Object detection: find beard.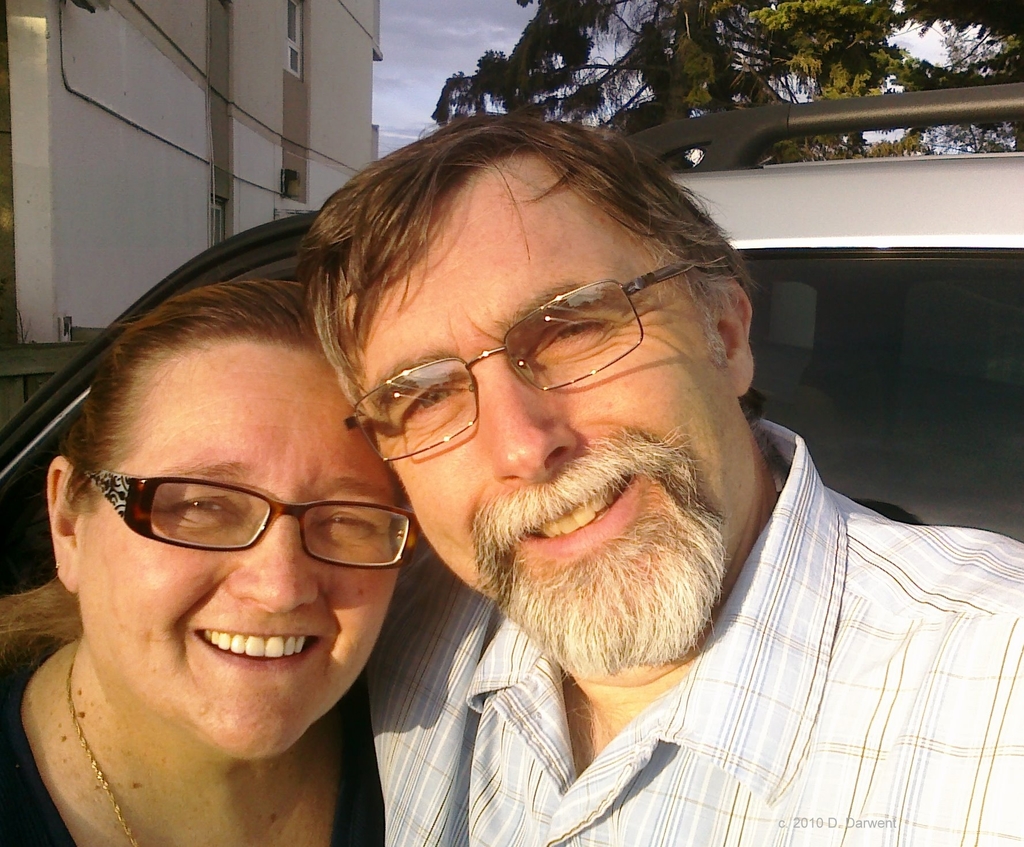
[left=459, top=456, right=755, bottom=668].
